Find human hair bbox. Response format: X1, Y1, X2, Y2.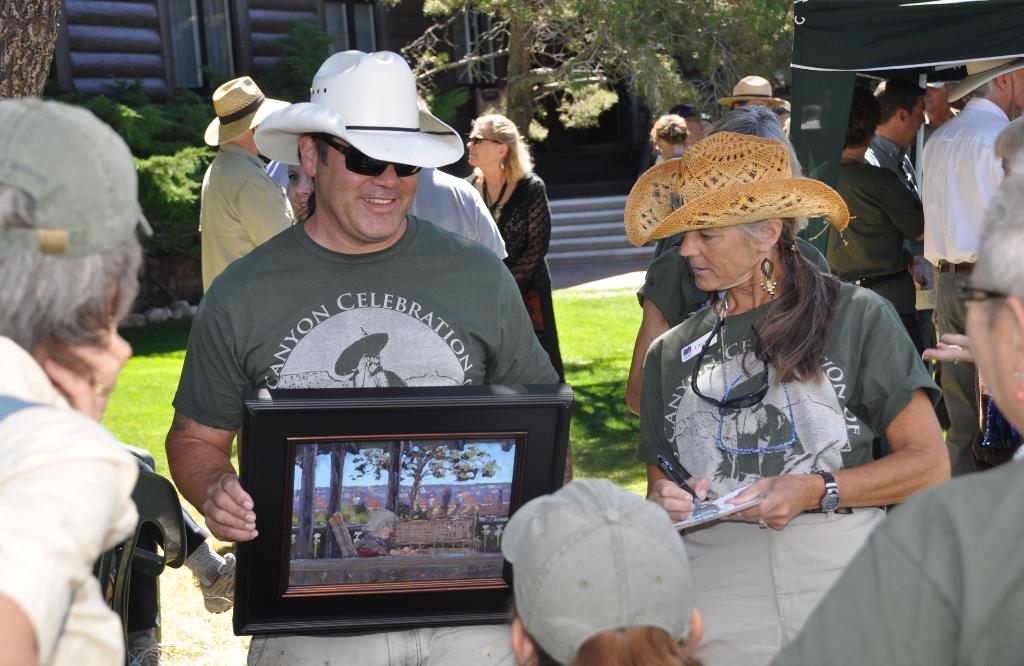
731, 218, 843, 393.
